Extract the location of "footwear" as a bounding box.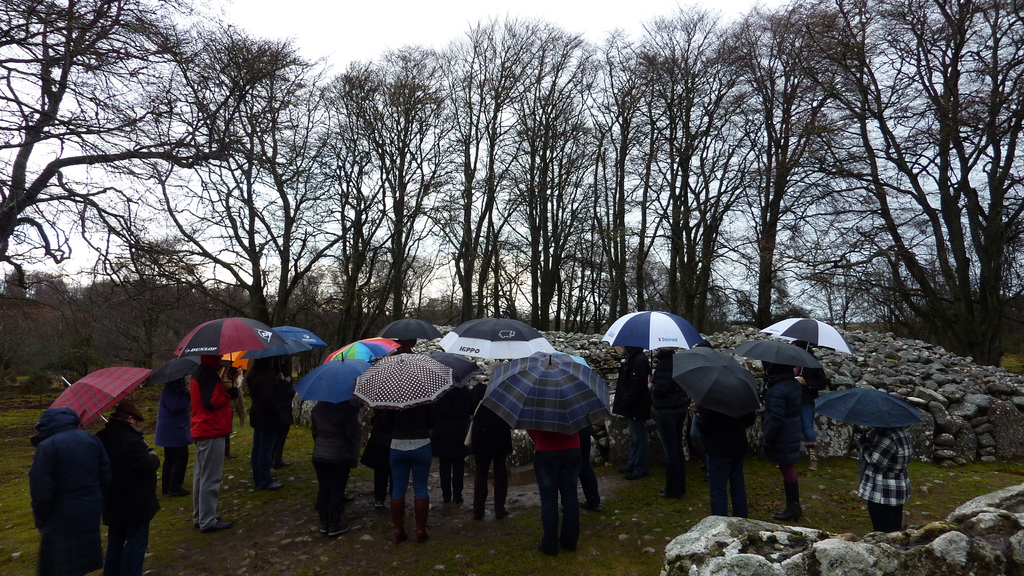
box=[204, 520, 227, 533].
